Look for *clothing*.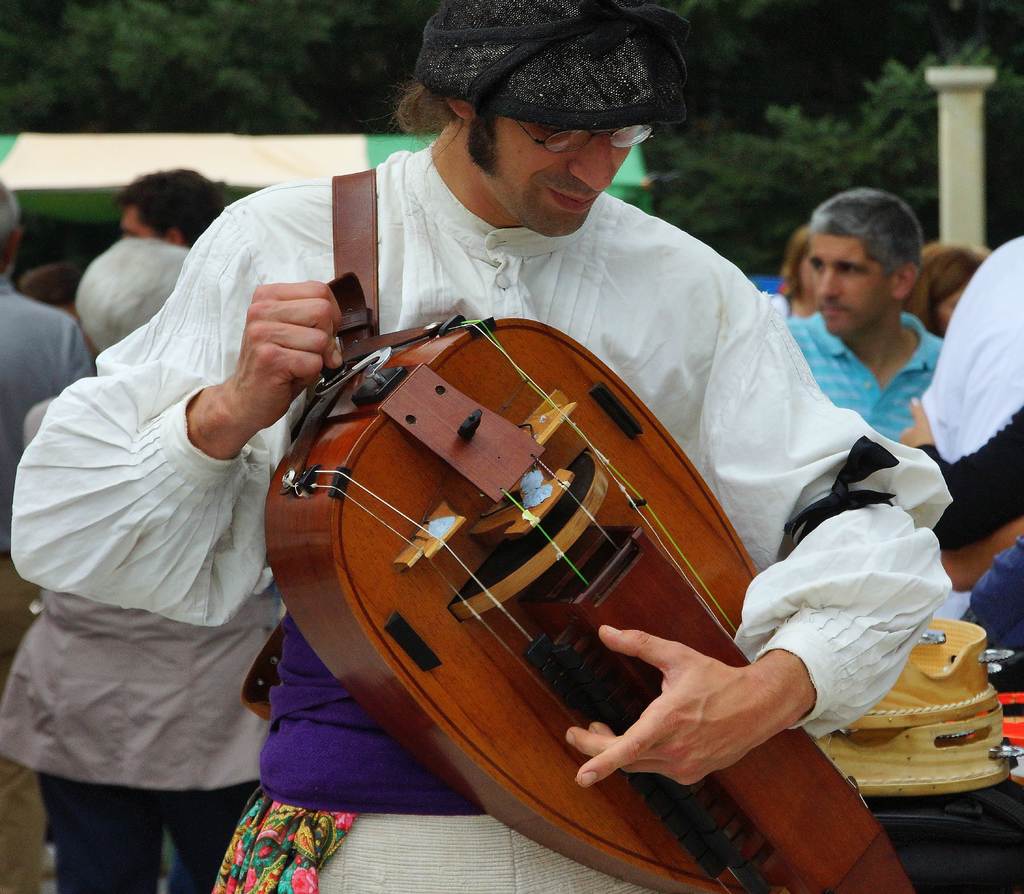
Found: 0:284:95:893.
